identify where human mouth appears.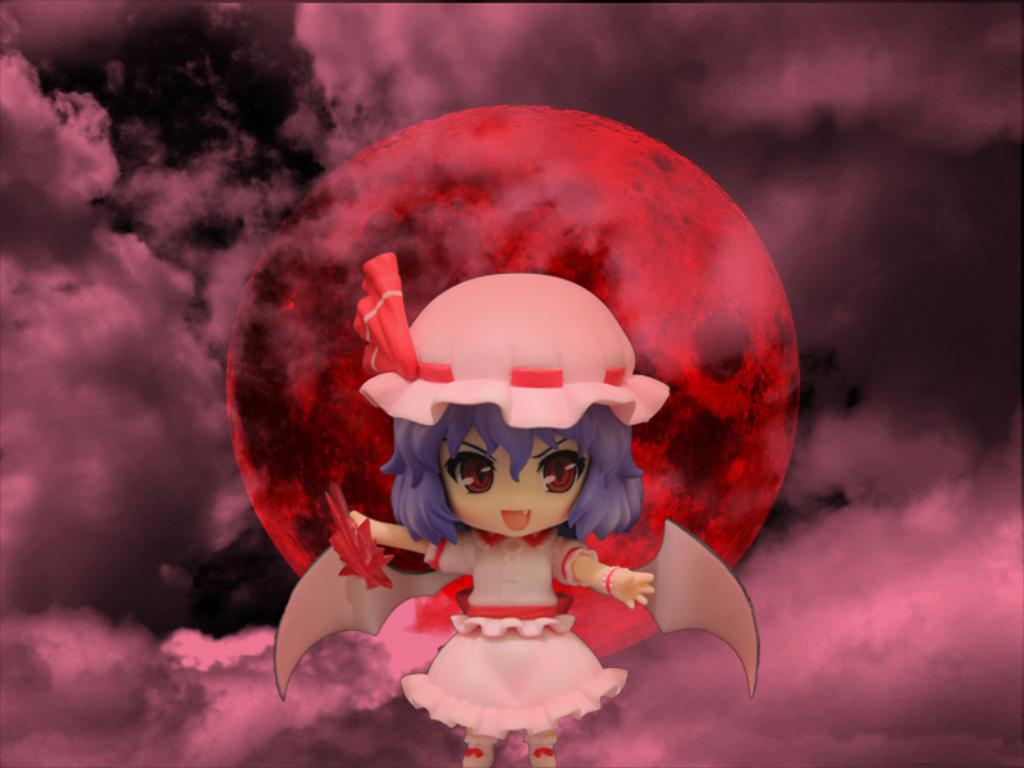
Appears at 503/509/529/531.
